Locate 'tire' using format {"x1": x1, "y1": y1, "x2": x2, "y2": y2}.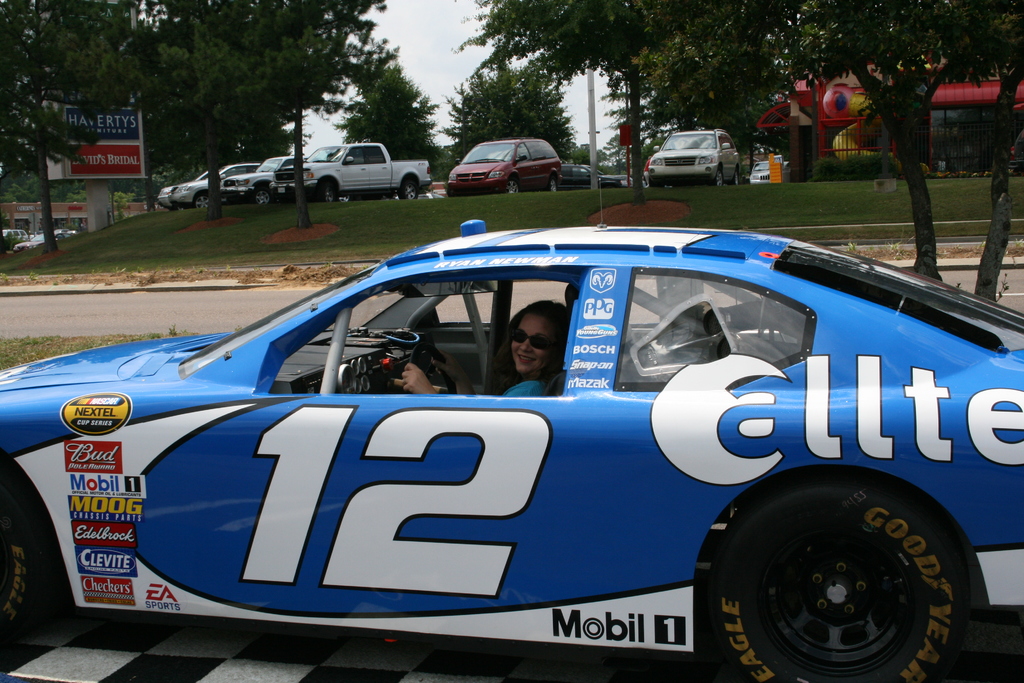
{"x1": 644, "y1": 169, "x2": 658, "y2": 186}.
